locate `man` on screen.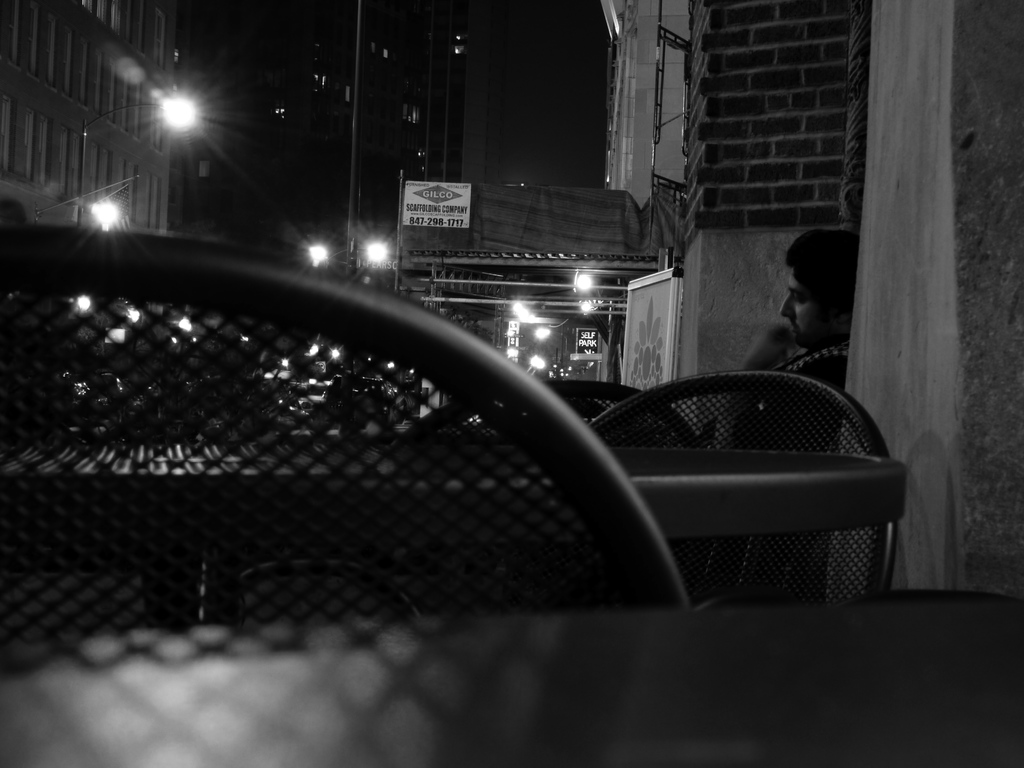
On screen at [710,228,858,598].
